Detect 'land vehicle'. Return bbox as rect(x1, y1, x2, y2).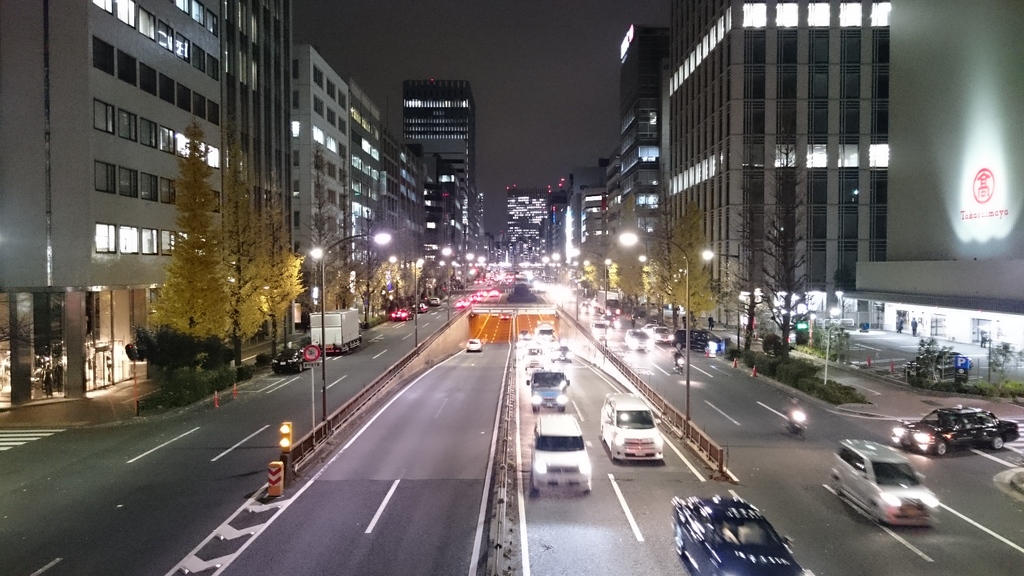
rect(525, 370, 570, 411).
